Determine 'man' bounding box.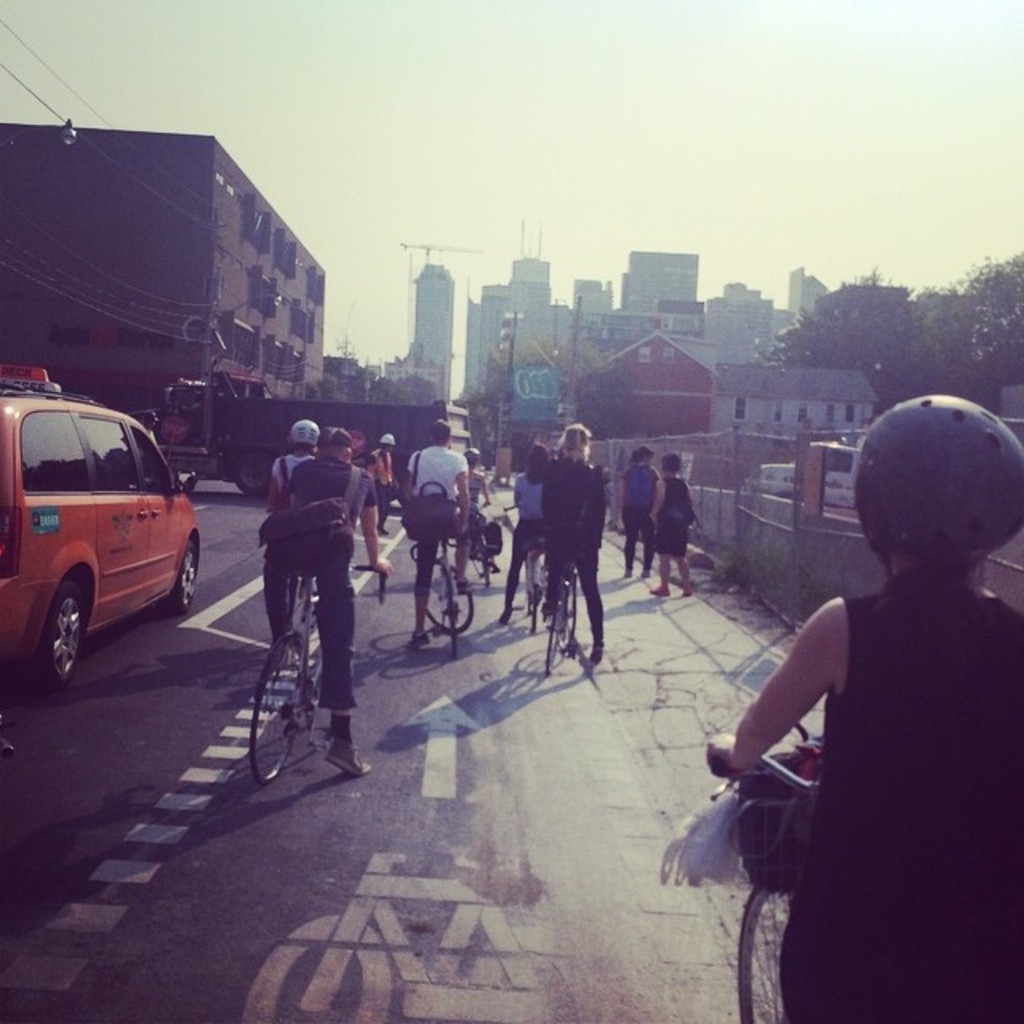
Determined: locate(262, 419, 330, 533).
